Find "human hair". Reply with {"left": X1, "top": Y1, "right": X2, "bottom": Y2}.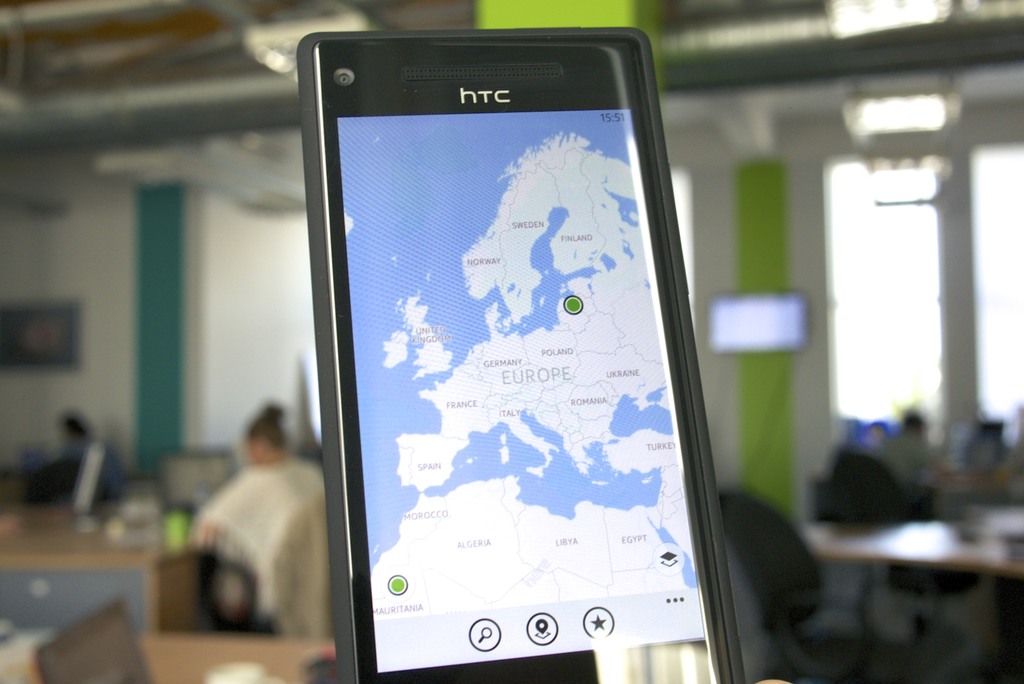
{"left": 903, "top": 417, "right": 924, "bottom": 434}.
